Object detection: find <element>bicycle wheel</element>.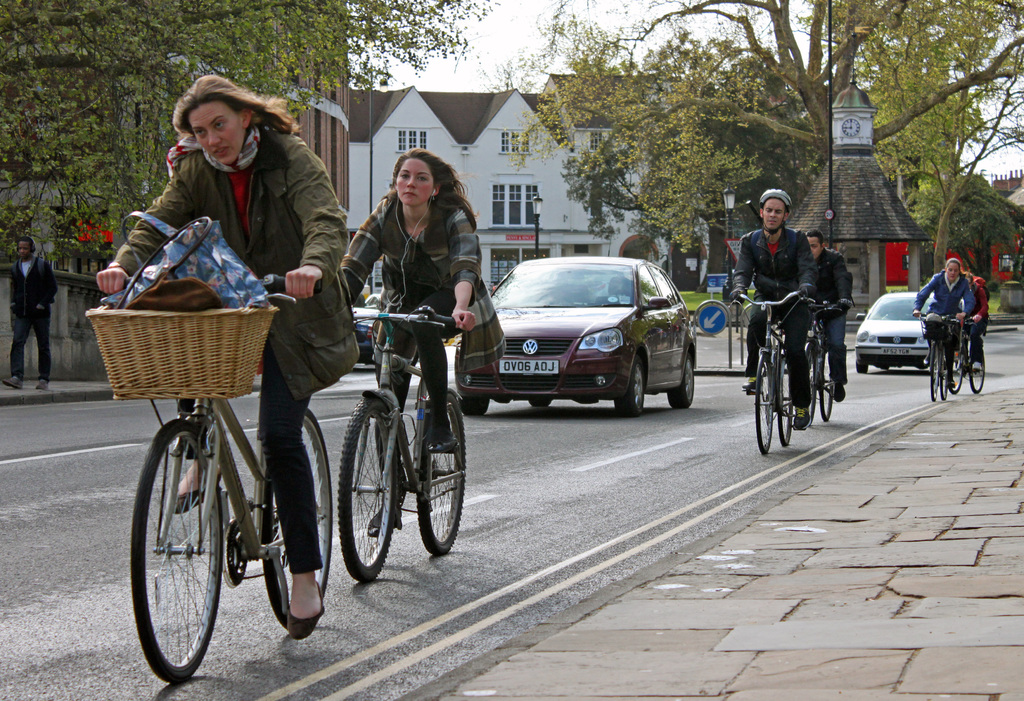
detection(334, 393, 398, 581).
